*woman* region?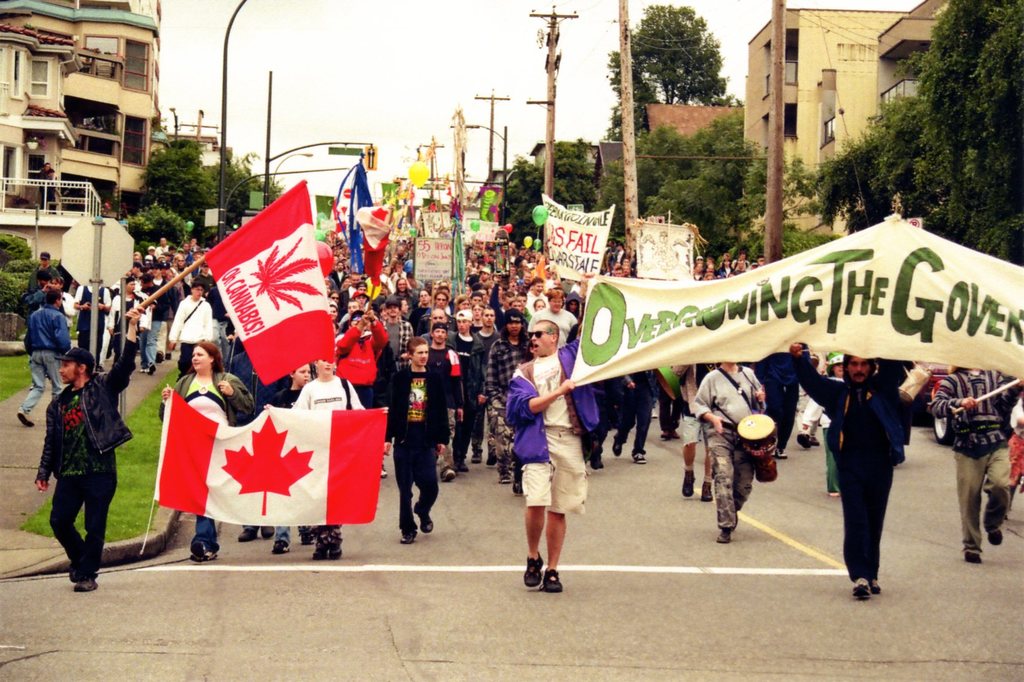
rect(150, 327, 234, 558)
